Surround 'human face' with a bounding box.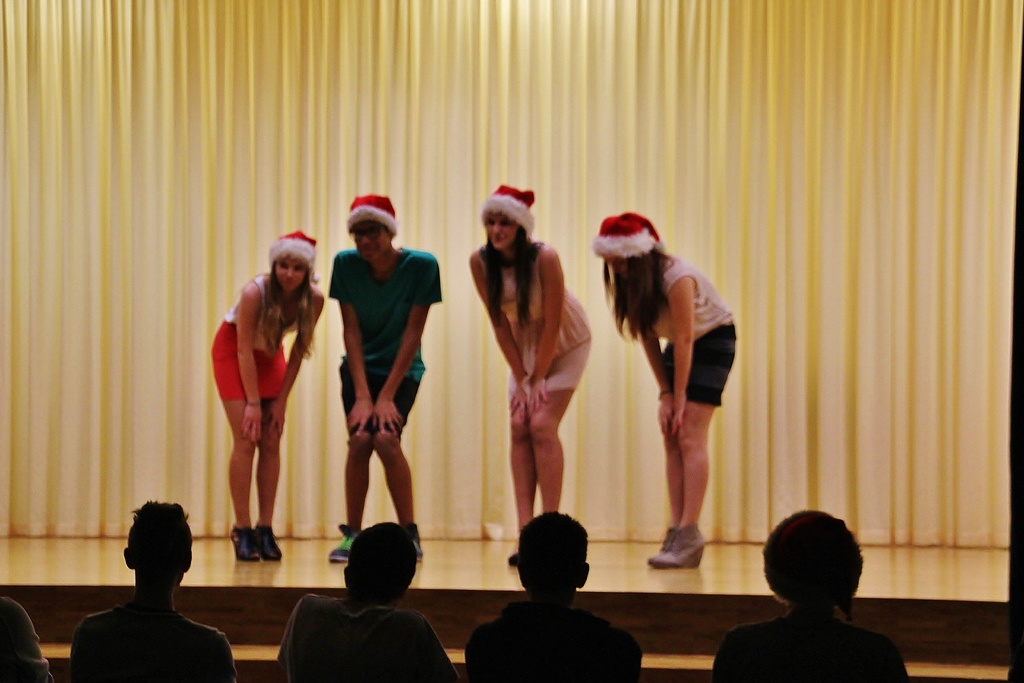
355:218:392:252.
